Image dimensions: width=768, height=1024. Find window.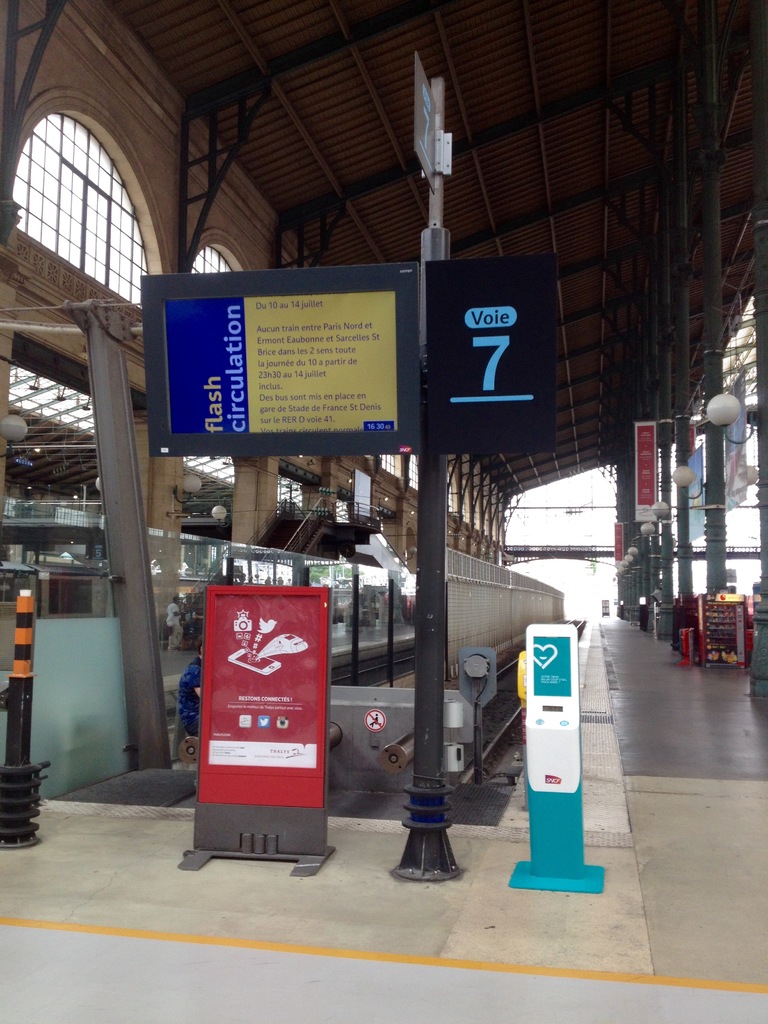
182, 227, 251, 279.
